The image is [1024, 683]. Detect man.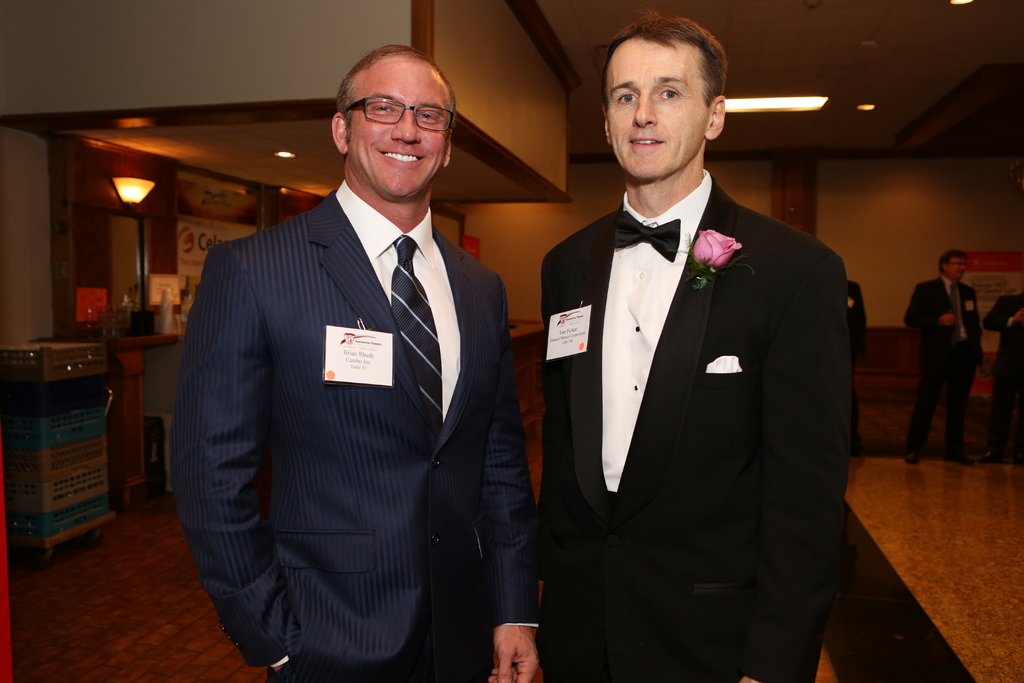
Detection: region(847, 277, 868, 457).
